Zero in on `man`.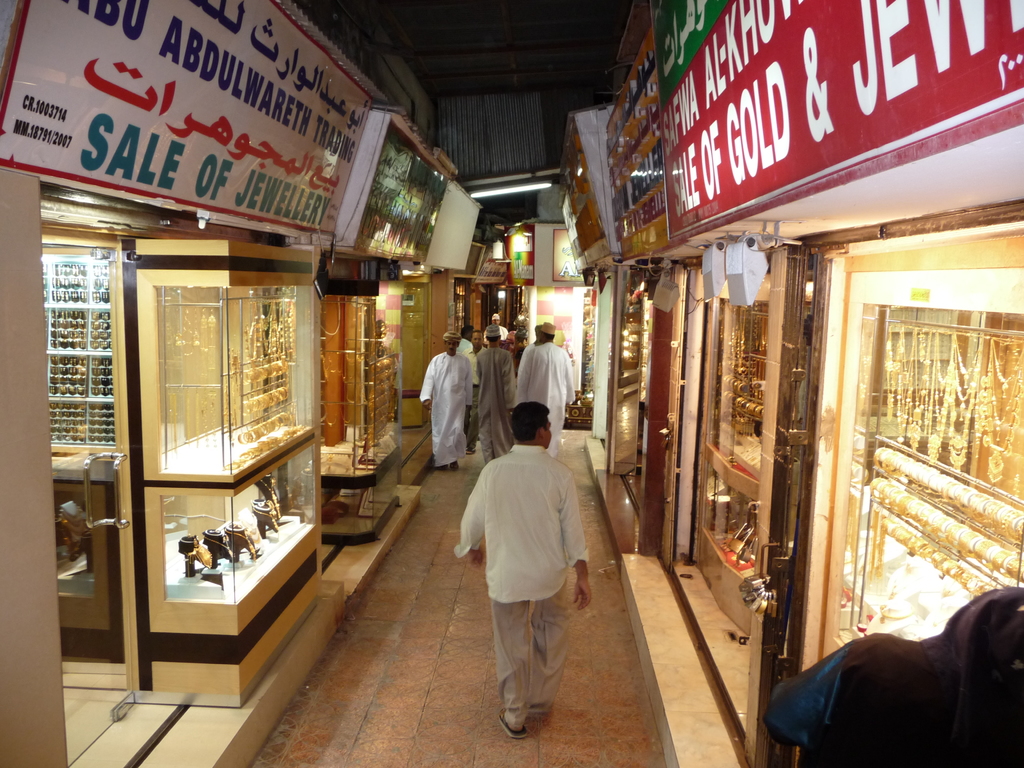
Zeroed in: [left=420, top=331, right=474, bottom=467].
